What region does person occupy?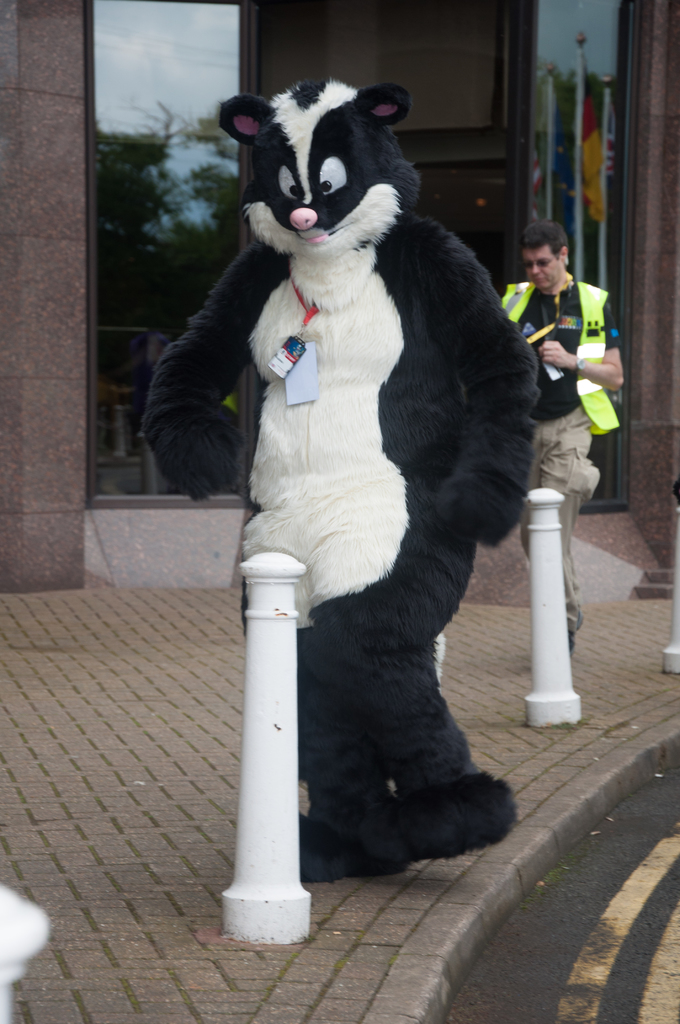
<bbox>502, 216, 620, 636</bbox>.
